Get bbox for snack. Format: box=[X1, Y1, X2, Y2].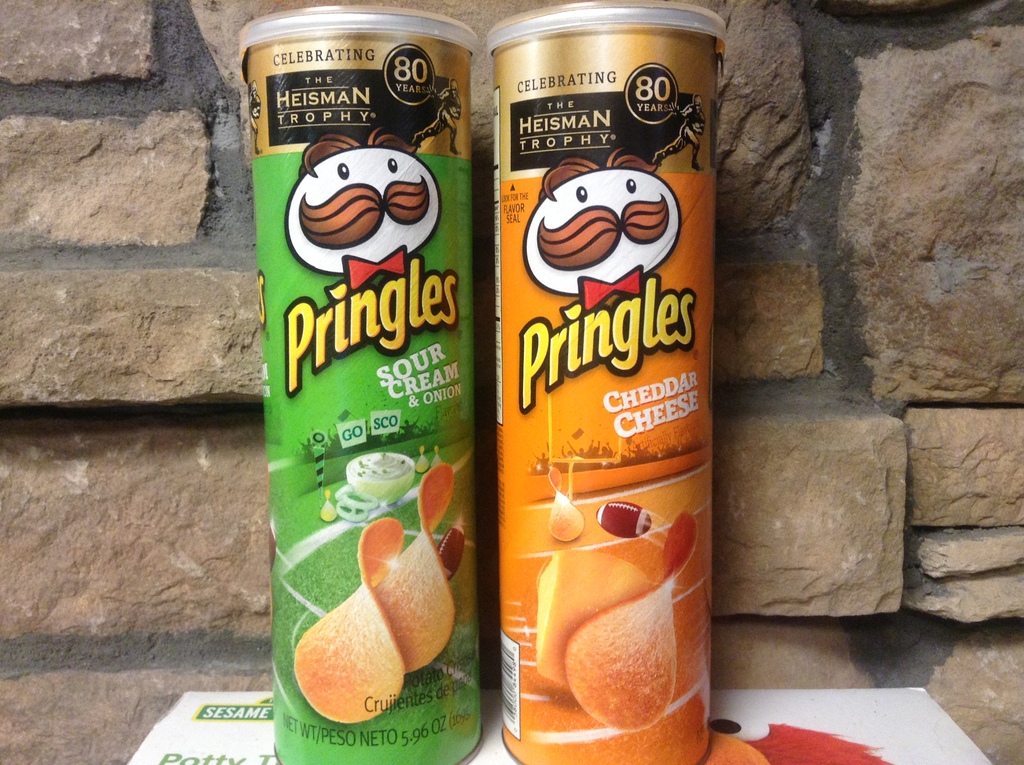
box=[489, 3, 730, 764].
